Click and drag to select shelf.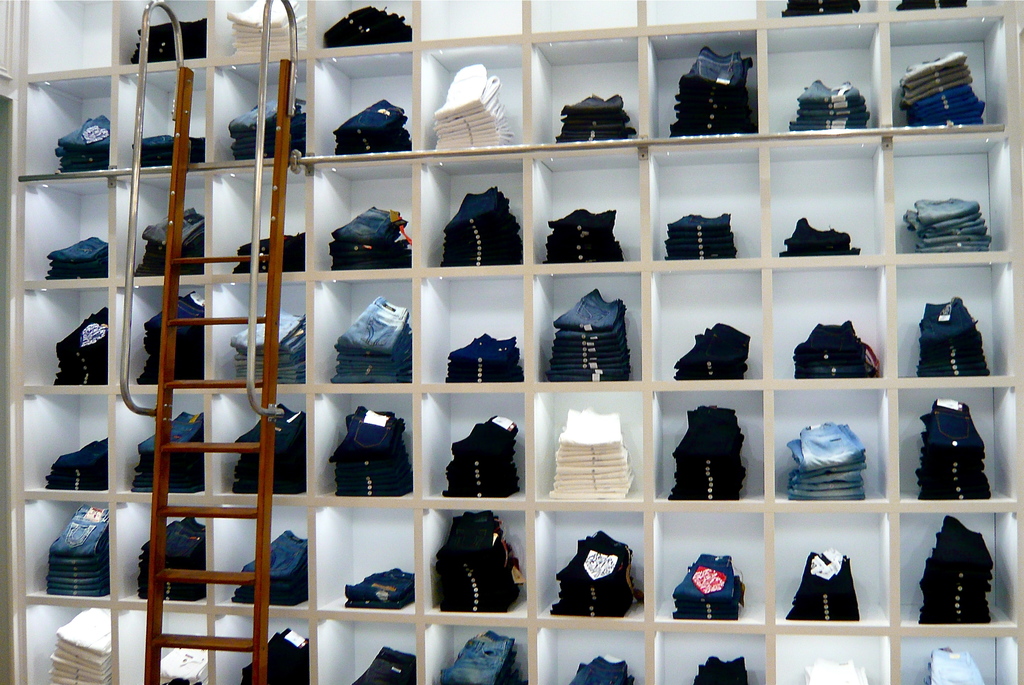
Selection: <box>0,595,1023,684</box>.
